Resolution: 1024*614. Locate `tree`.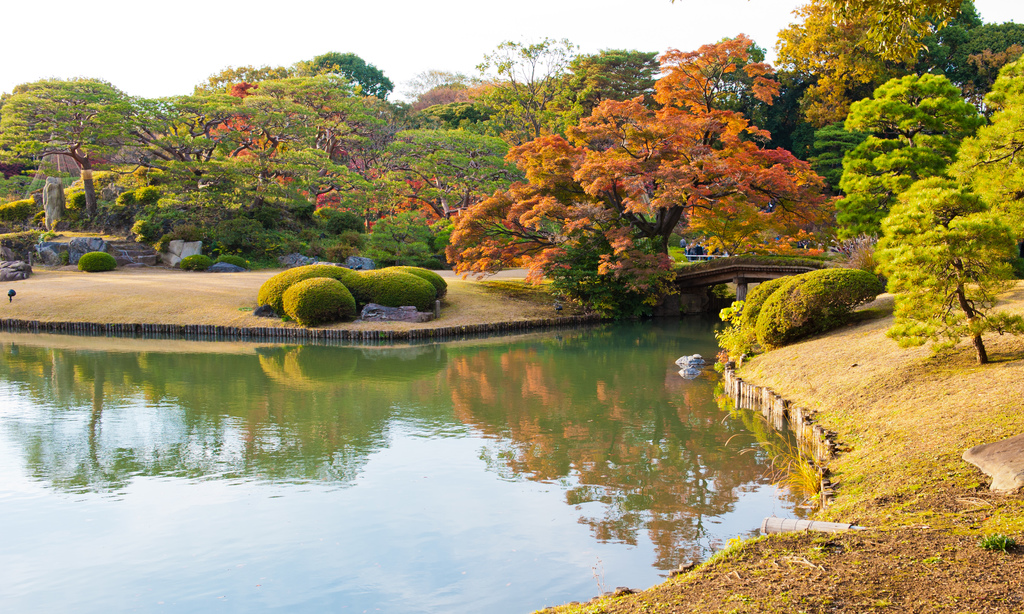
{"x1": 834, "y1": 72, "x2": 989, "y2": 285}.
